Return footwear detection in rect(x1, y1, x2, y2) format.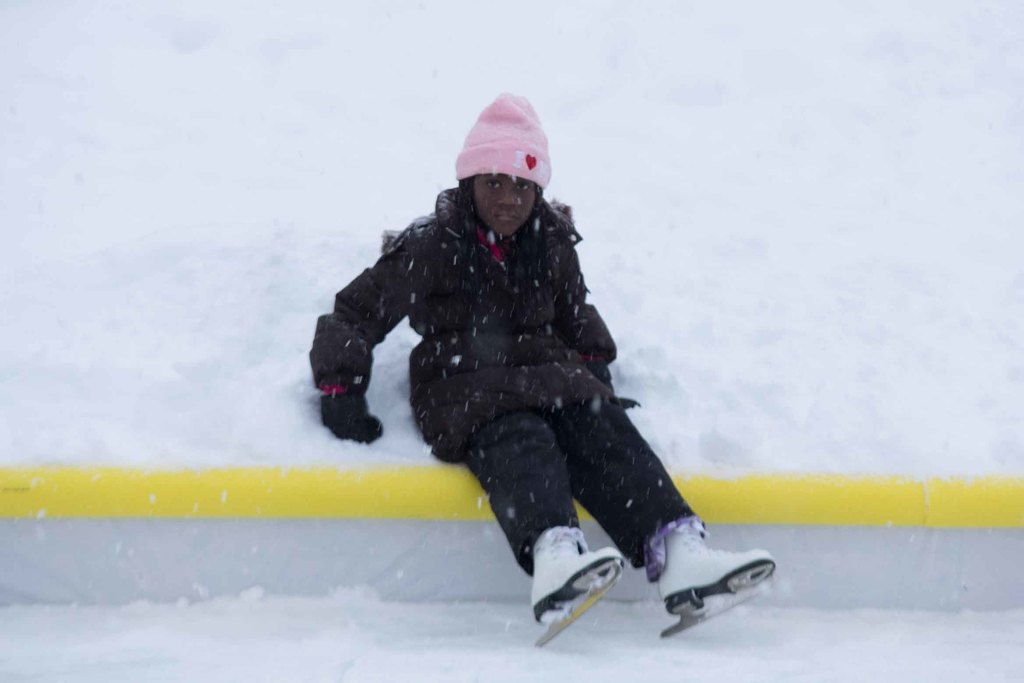
rect(657, 516, 774, 629).
